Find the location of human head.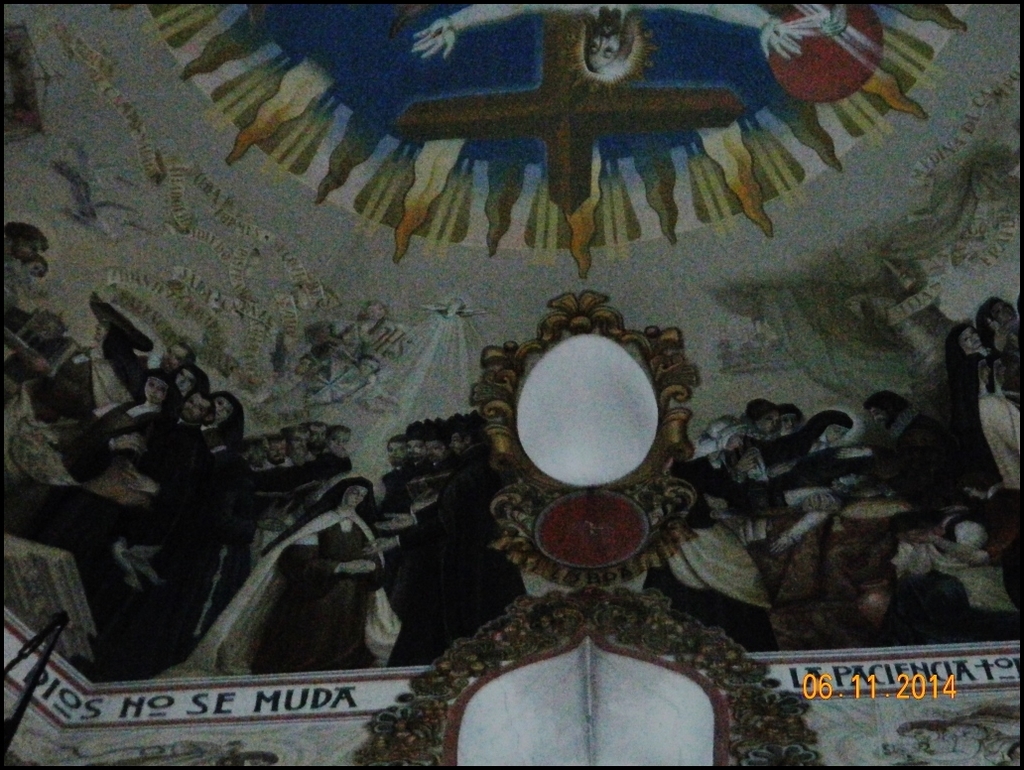
Location: <bbox>159, 339, 194, 371</bbox>.
